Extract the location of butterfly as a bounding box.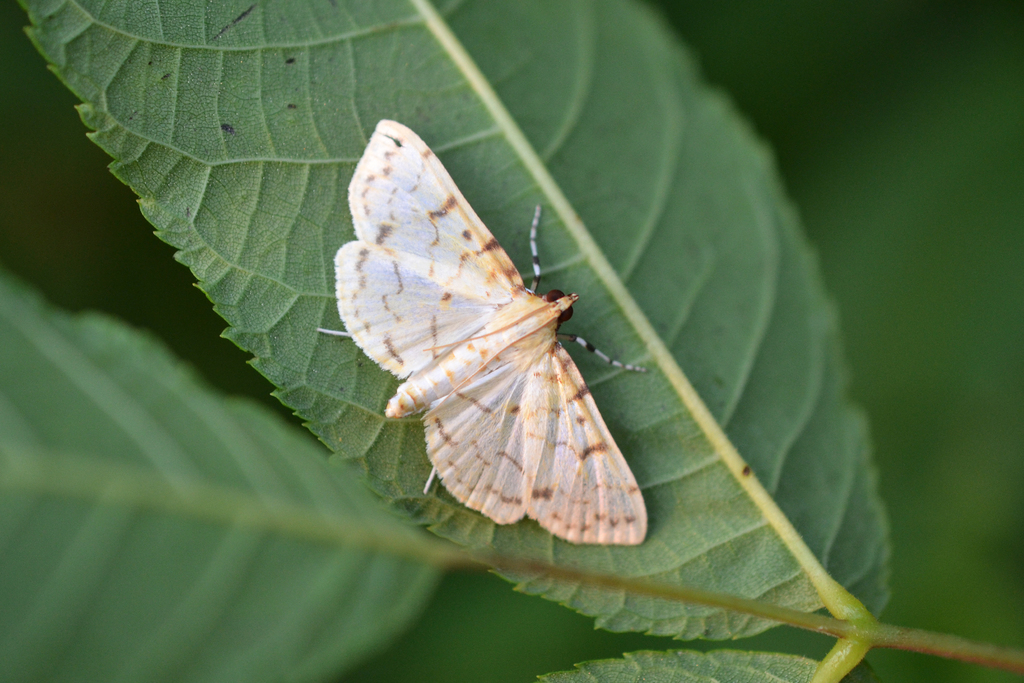
bbox(337, 121, 664, 547).
